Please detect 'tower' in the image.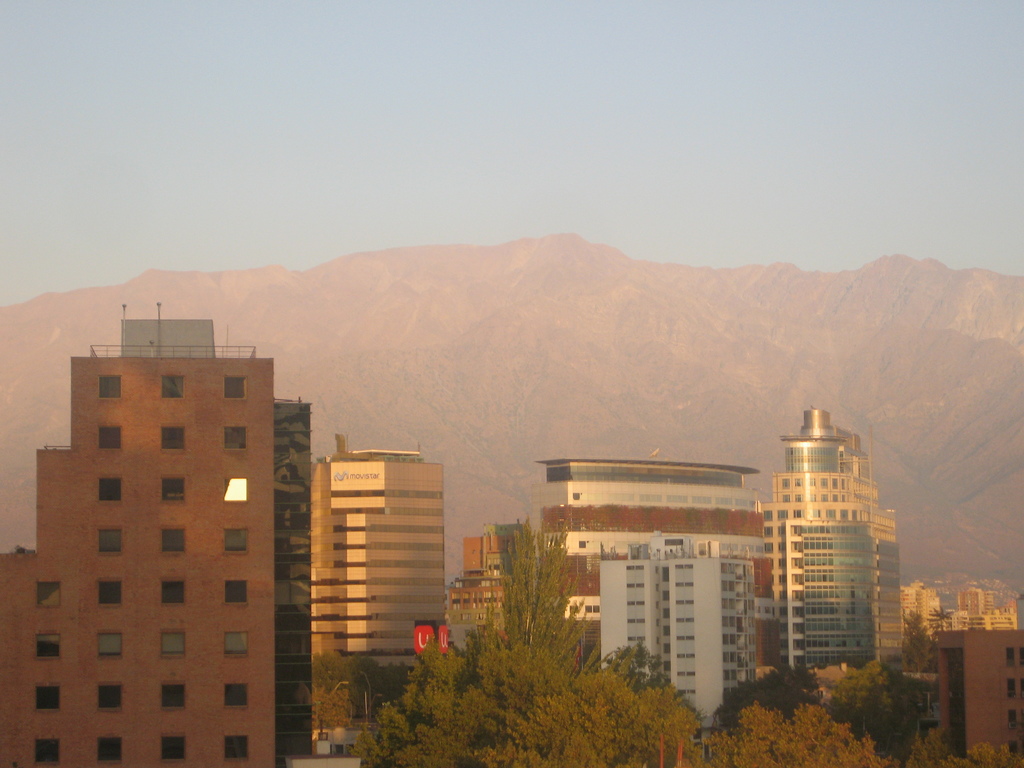
bbox(745, 416, 909, 692).
